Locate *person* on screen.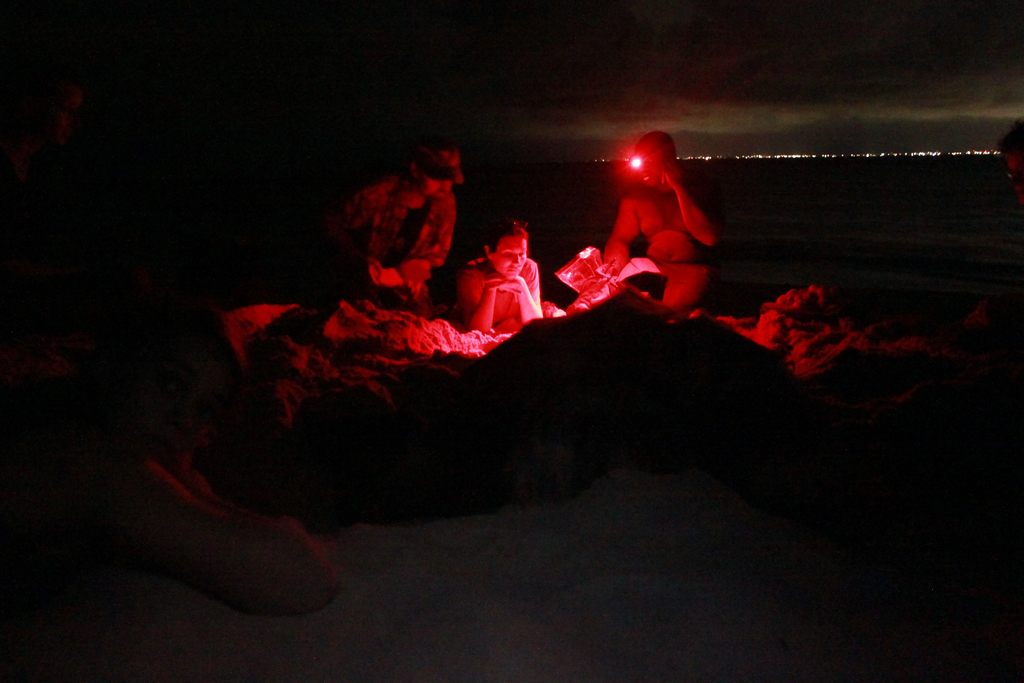
On screen at (602, 128, 717, 309).
